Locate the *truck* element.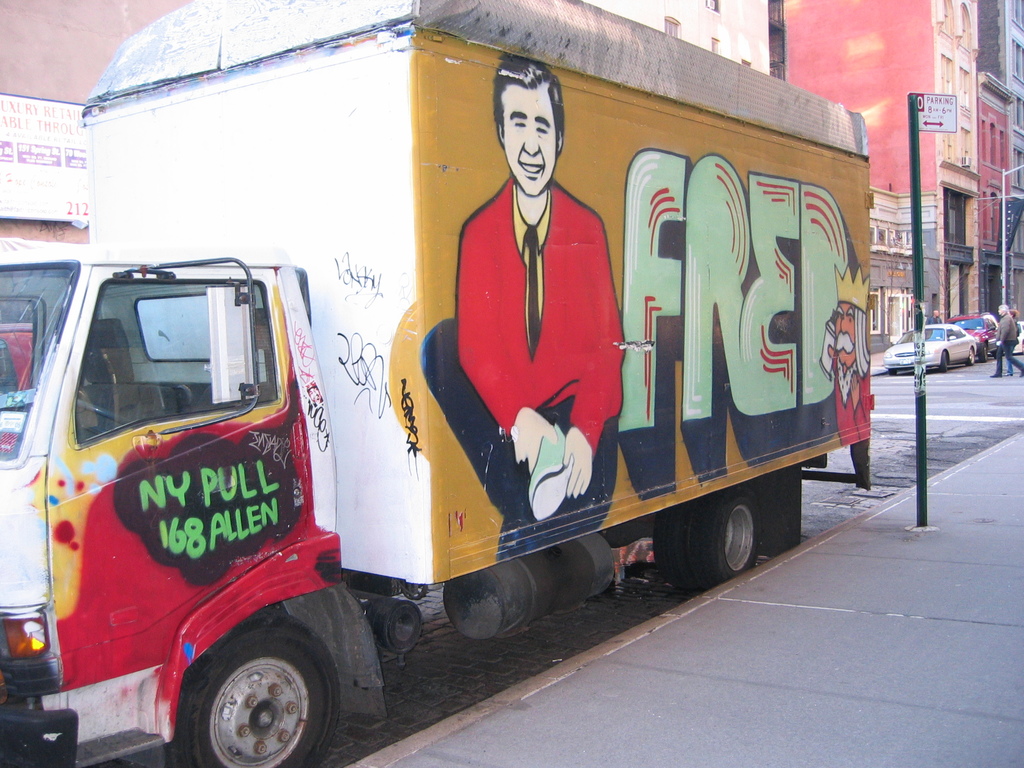
Element bbox: [x1=0, y1=0, x2=880, y2=767].
